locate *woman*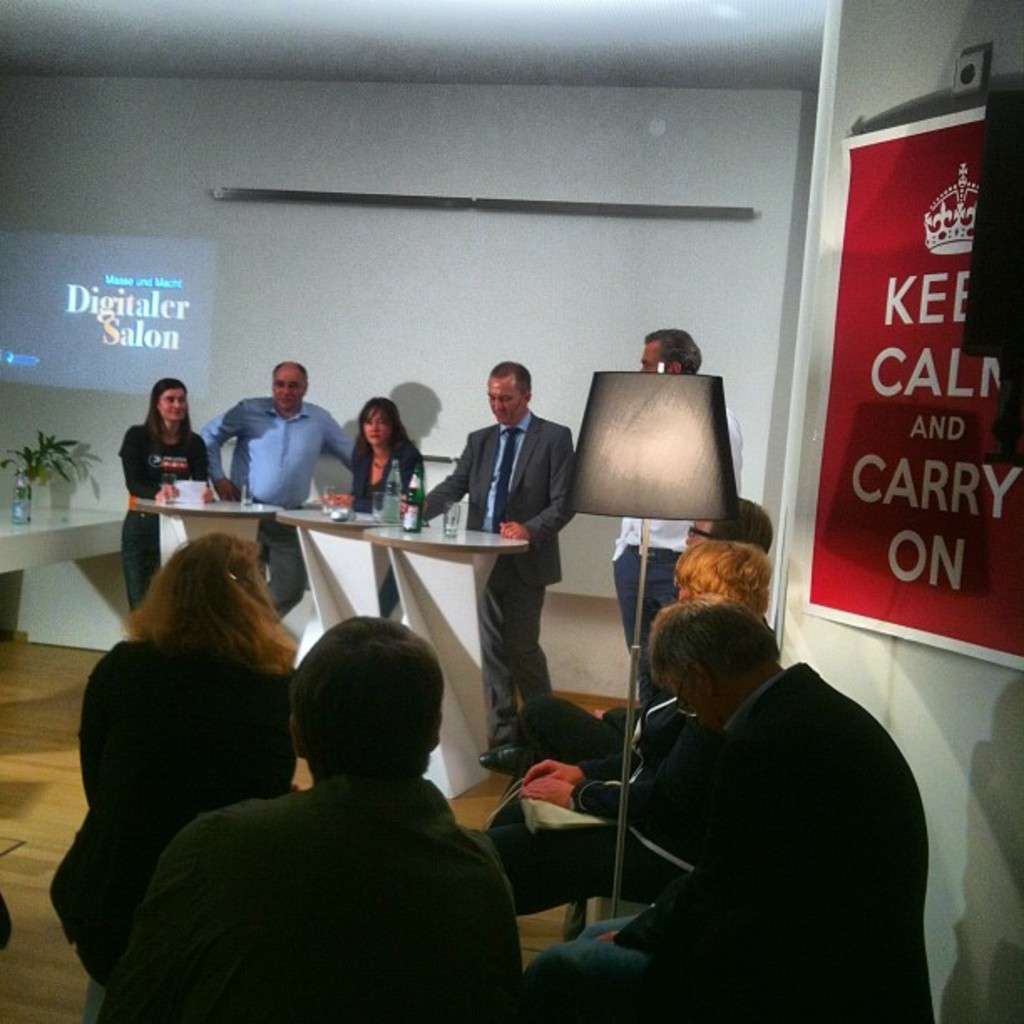
bbox=[112, 376, 263, 641]
